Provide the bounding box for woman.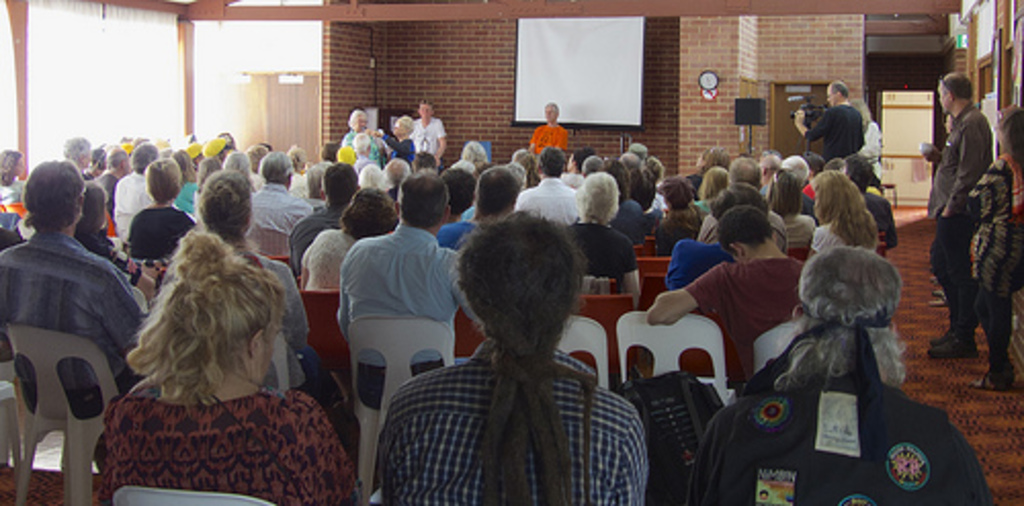
crop(362, 117, 420, 180).
